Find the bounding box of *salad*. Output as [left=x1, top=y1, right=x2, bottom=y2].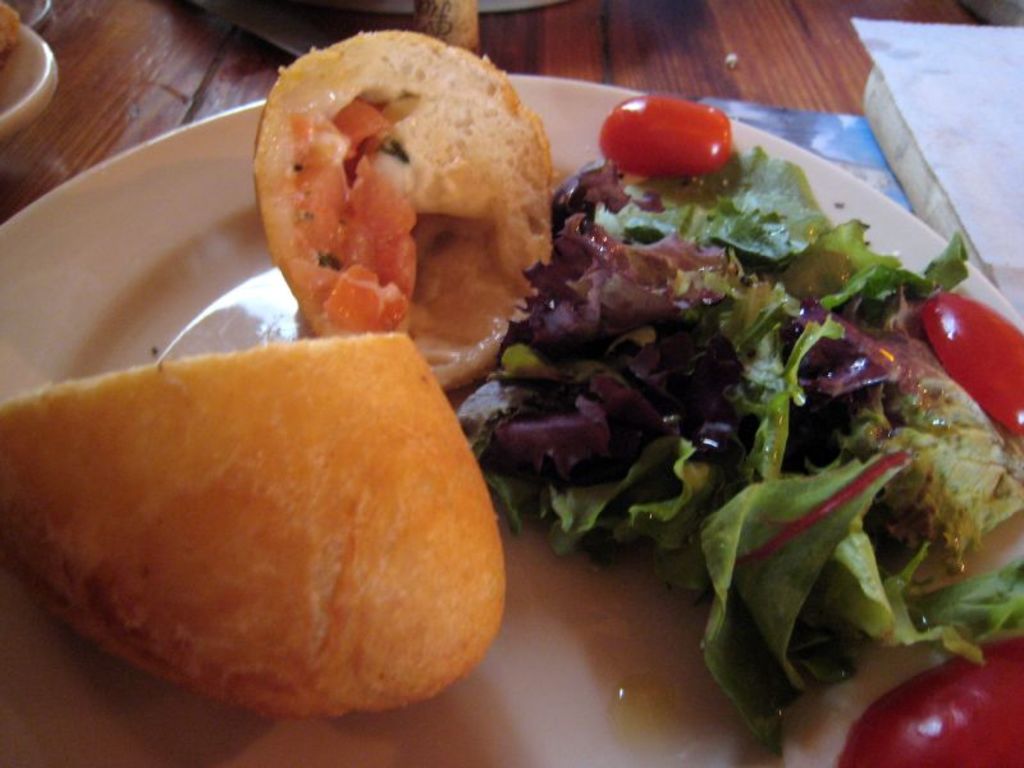
[left=457, top=140, right=1023, bottom=749].
